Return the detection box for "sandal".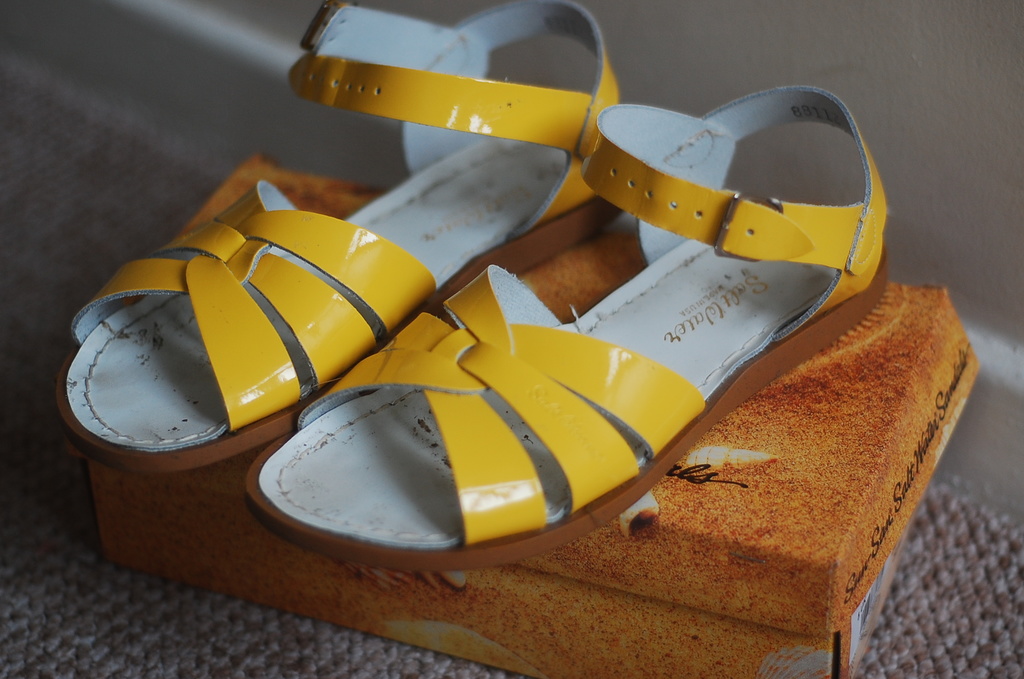
x1=47, y1=0, x2=623, y2=475.
